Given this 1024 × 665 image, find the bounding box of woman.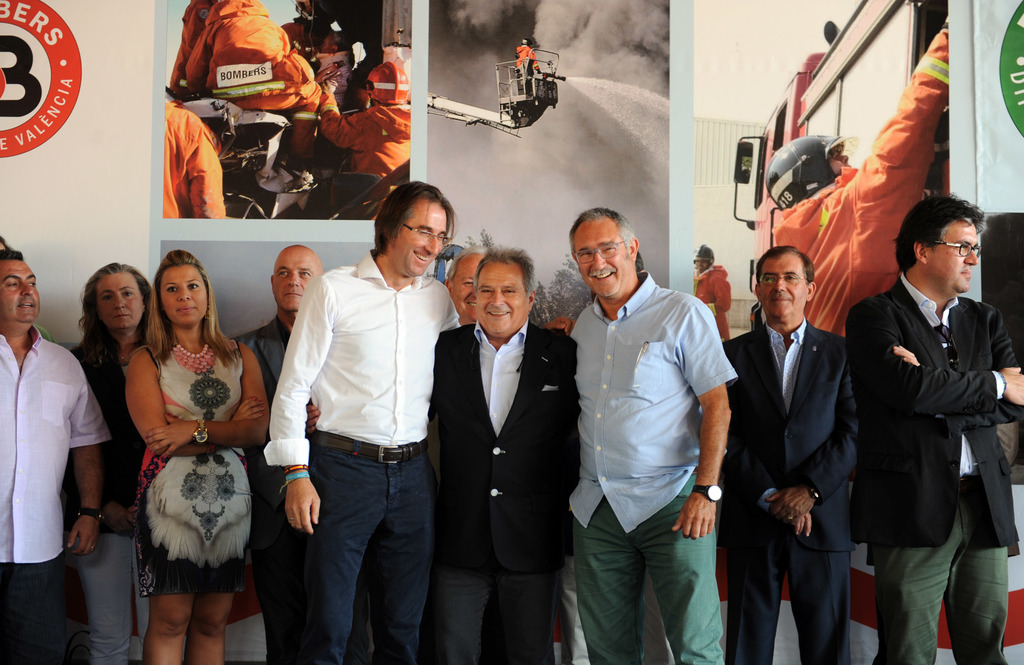
select_region(56, 258, 157, 664).
